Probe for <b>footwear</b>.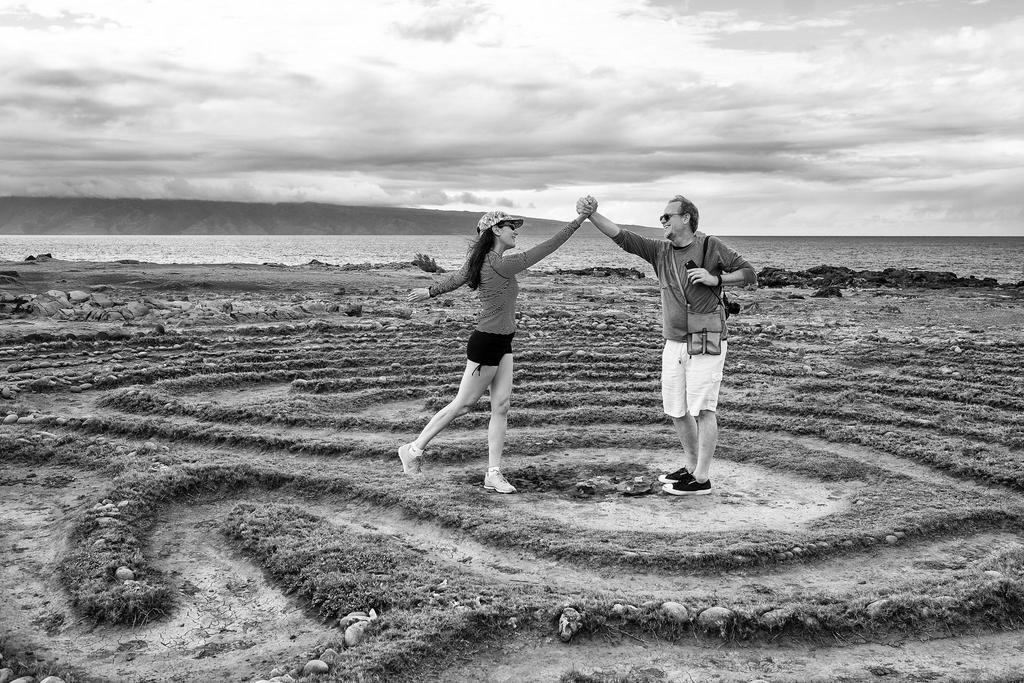
Probe result: box=[399, 441, 426, 477].
